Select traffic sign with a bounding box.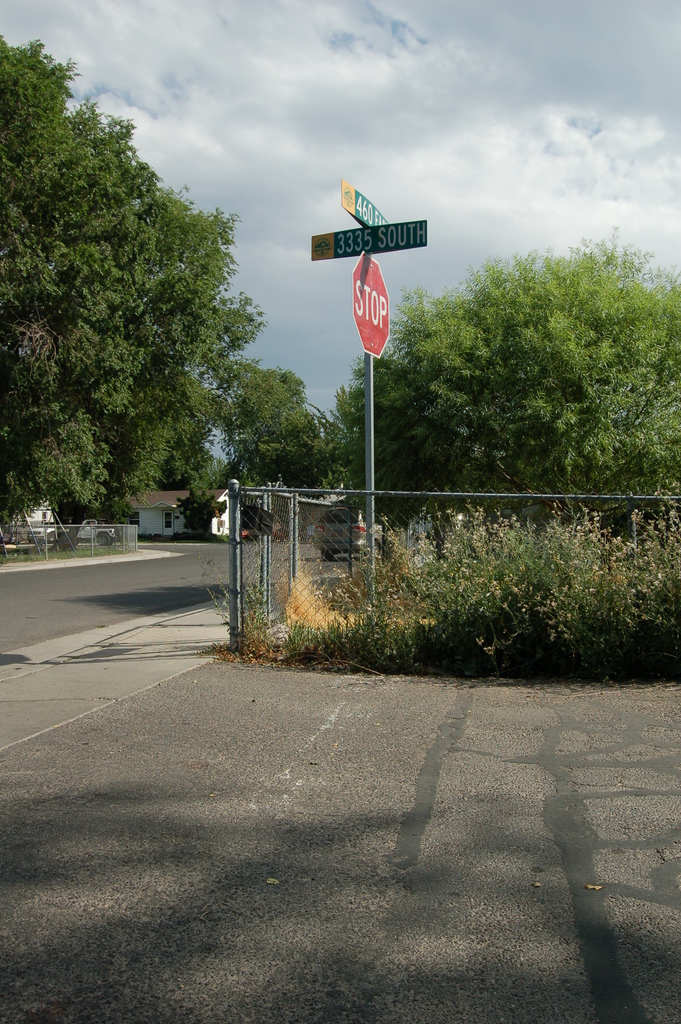
338:179:392:223.
